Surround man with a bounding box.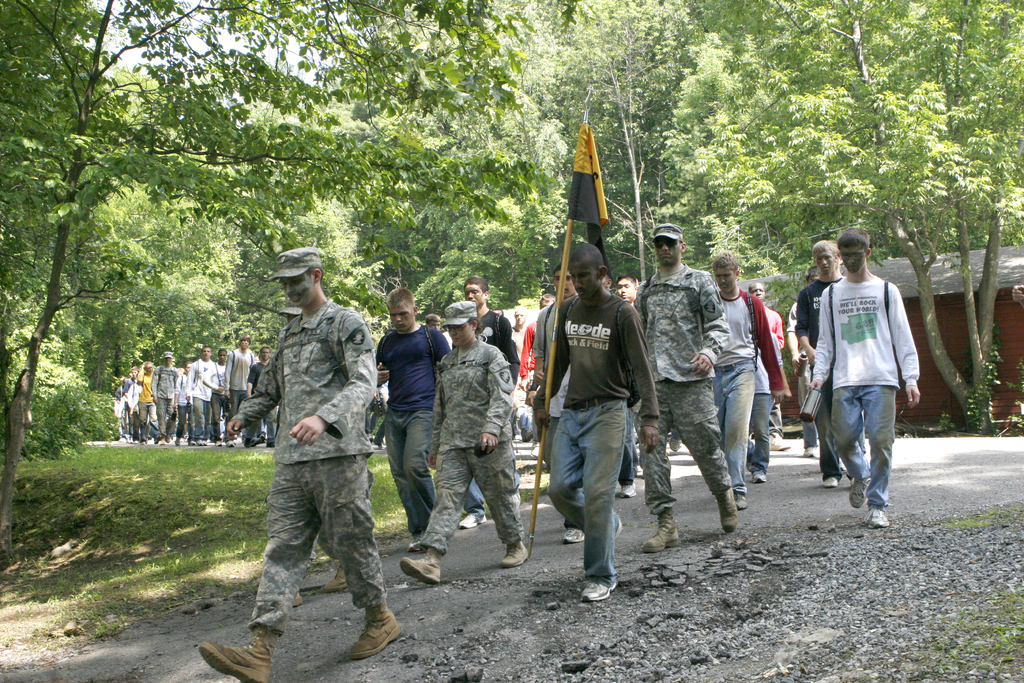
<box>796,238,847,483</box>.
